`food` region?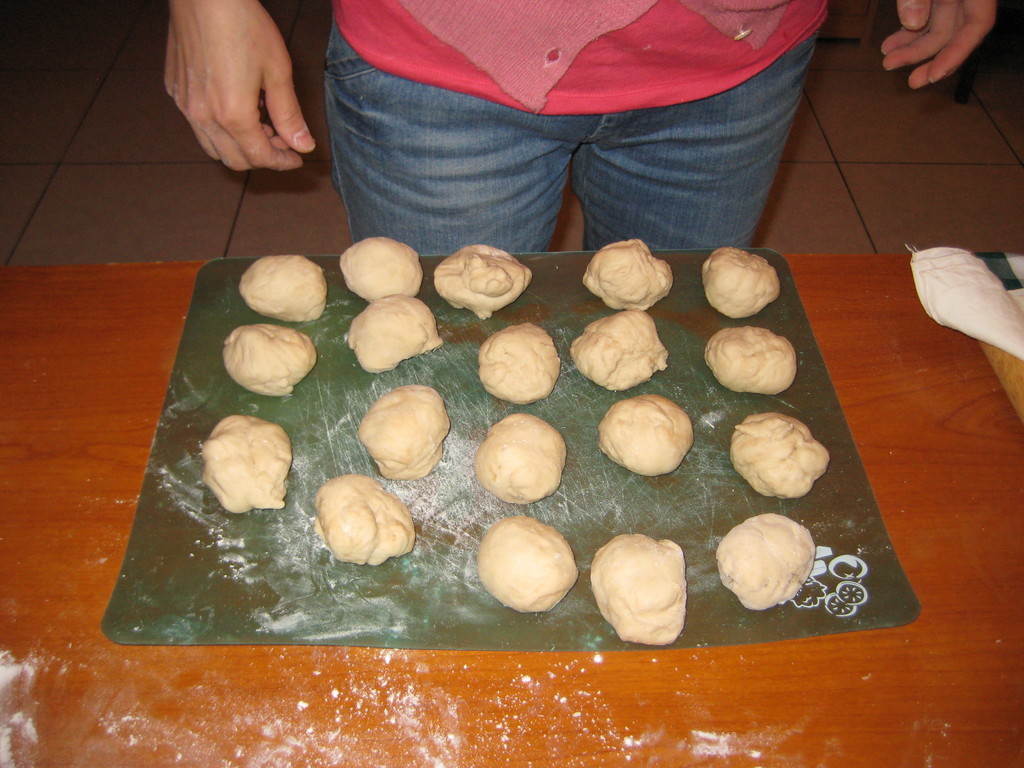
bbox=[196, 419, 292, 520]
